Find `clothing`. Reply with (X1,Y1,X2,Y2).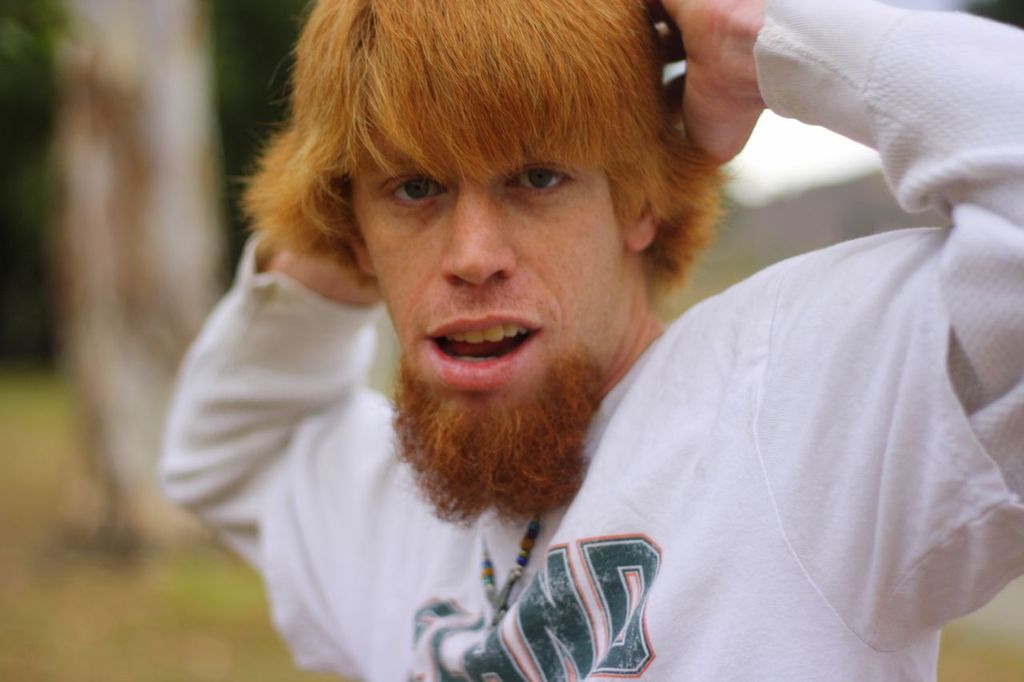
(191,94,944,672).
